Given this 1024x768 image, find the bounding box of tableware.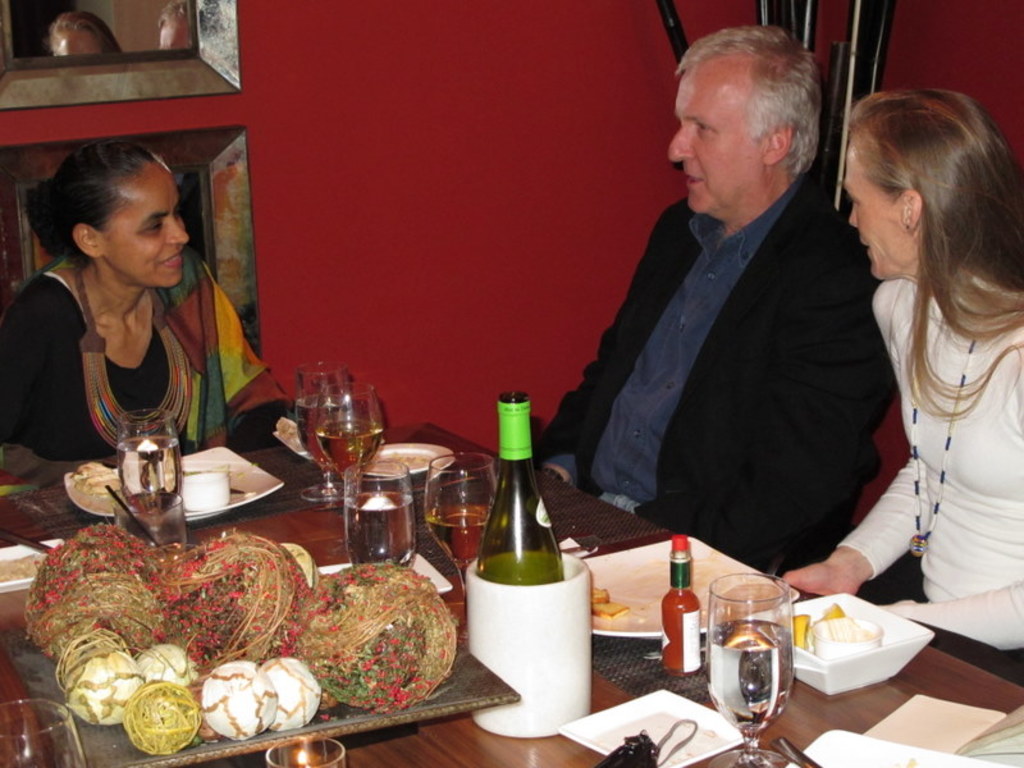
(x1=265, y1=736, x2=342, y2=767).
